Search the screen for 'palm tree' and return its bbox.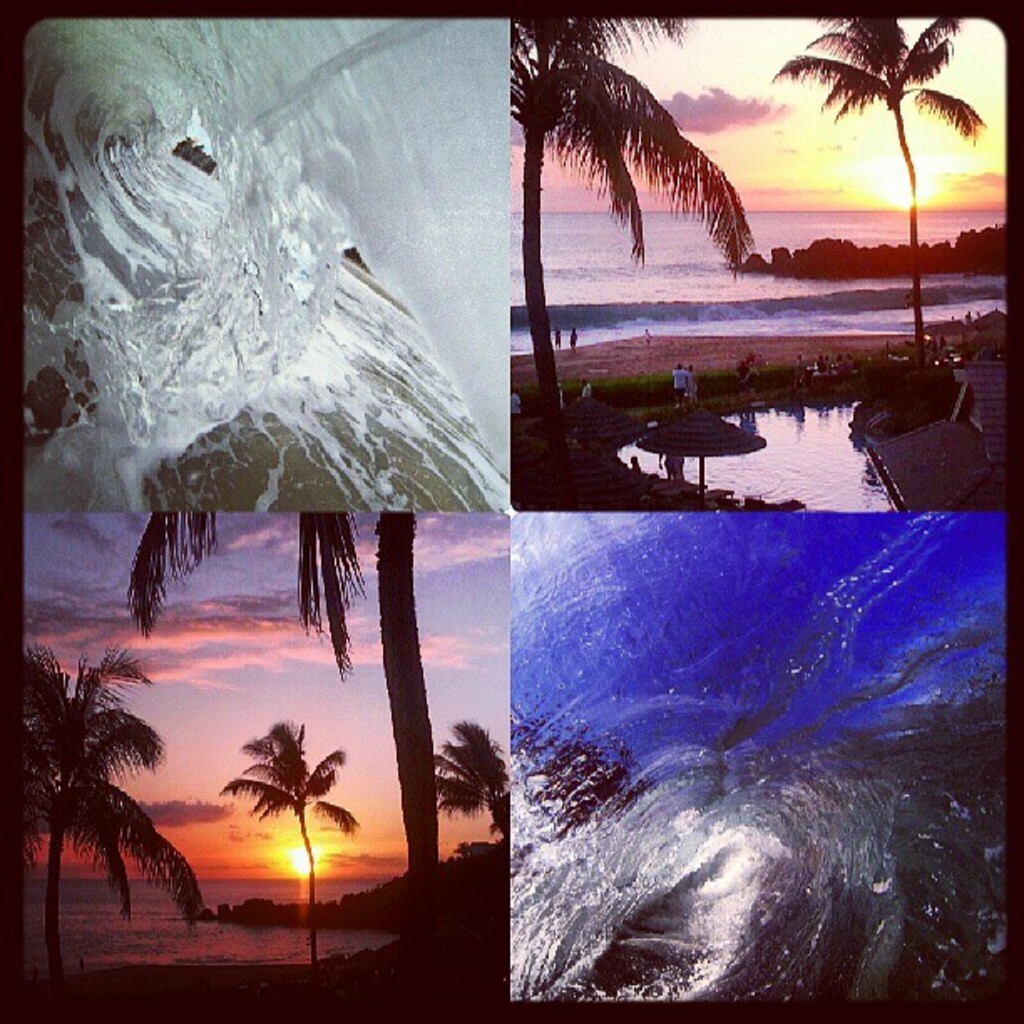
Found: [left=494, top=25, right=703, bottom=460].
